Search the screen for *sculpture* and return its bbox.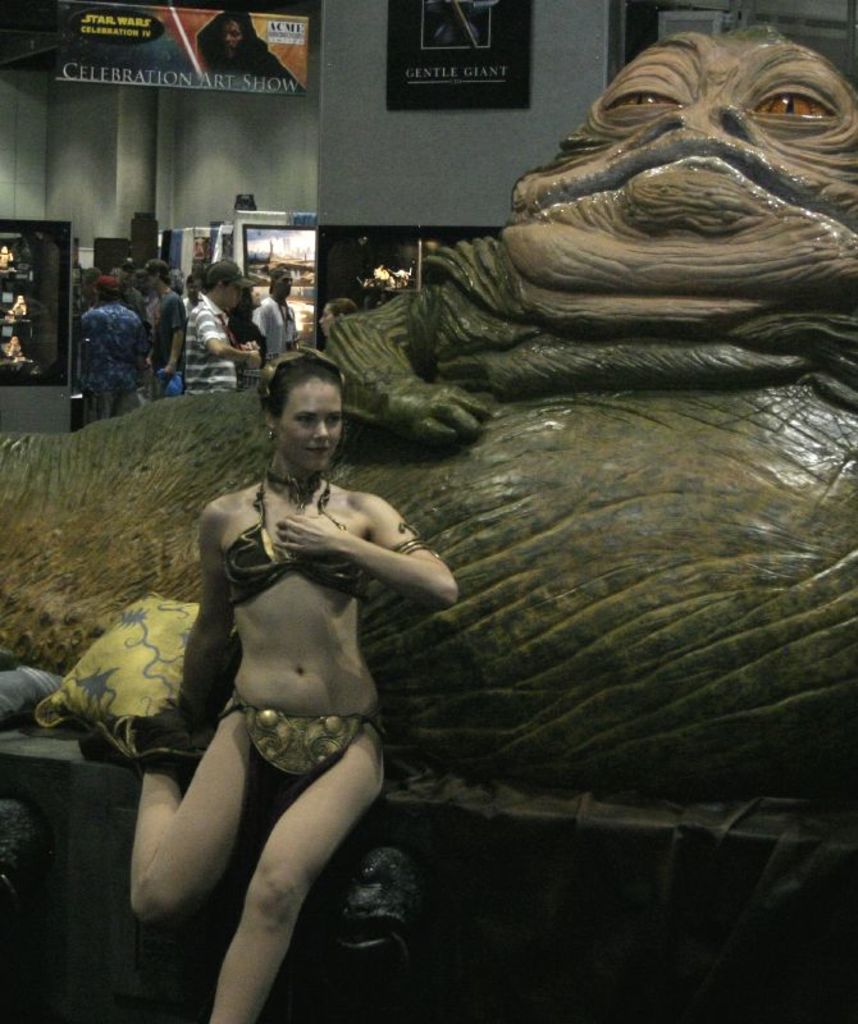
Found: 4:15:857:819.
